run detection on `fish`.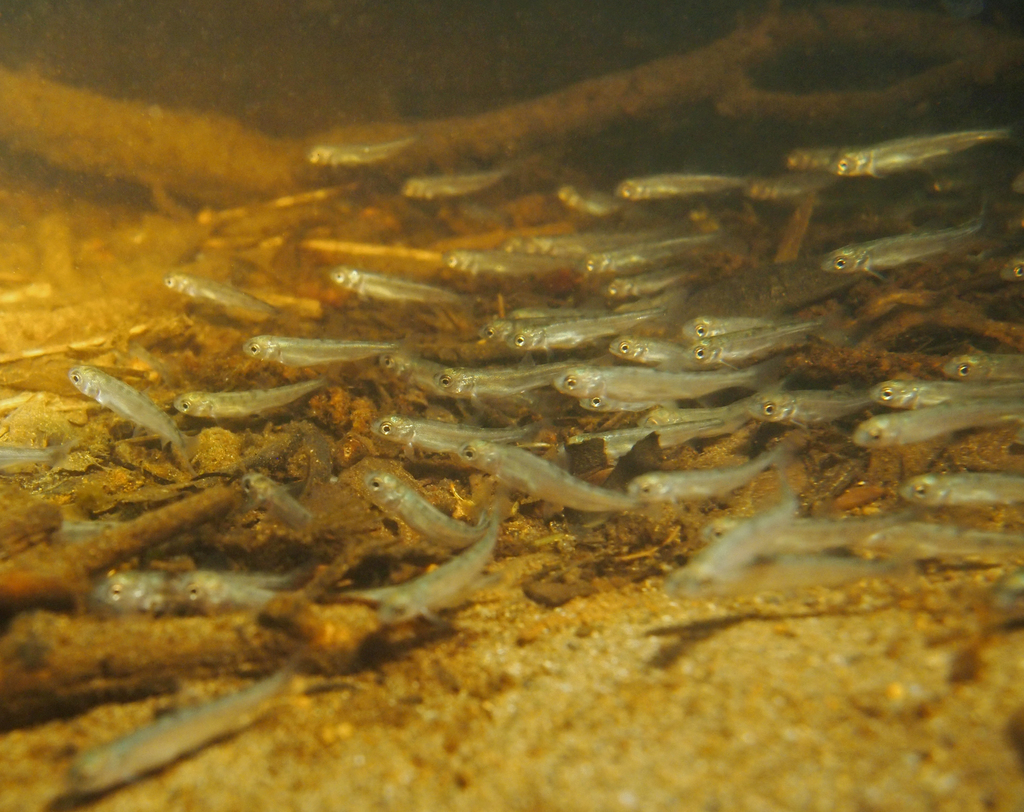
Result: region(248, 337, 398, 373).
